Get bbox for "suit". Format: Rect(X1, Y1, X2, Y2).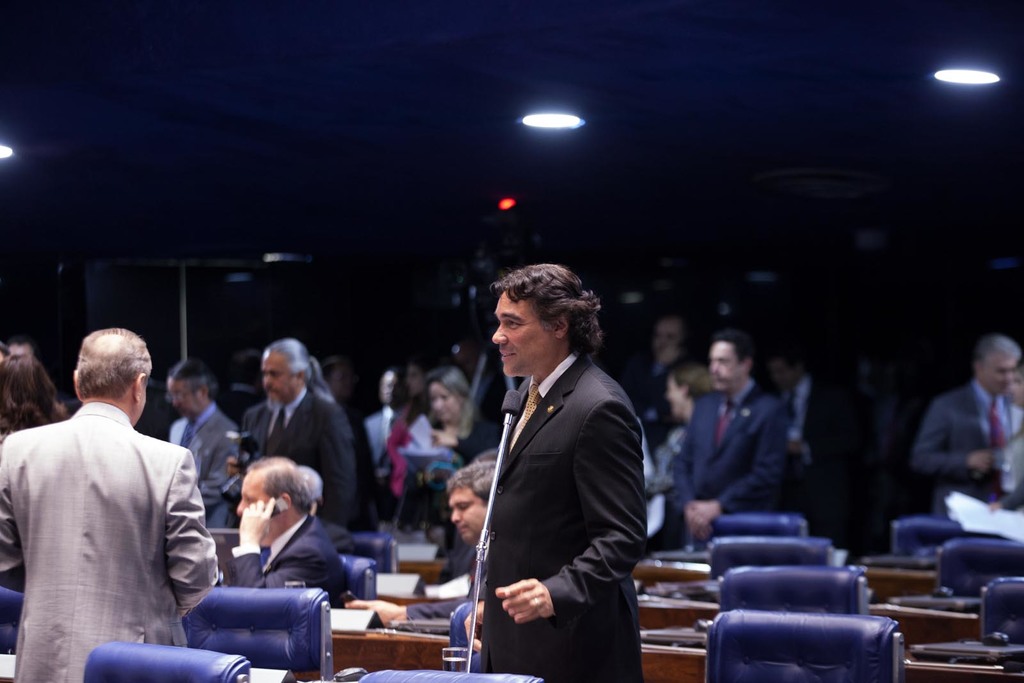
Rect(0, 401, 220, 682).
